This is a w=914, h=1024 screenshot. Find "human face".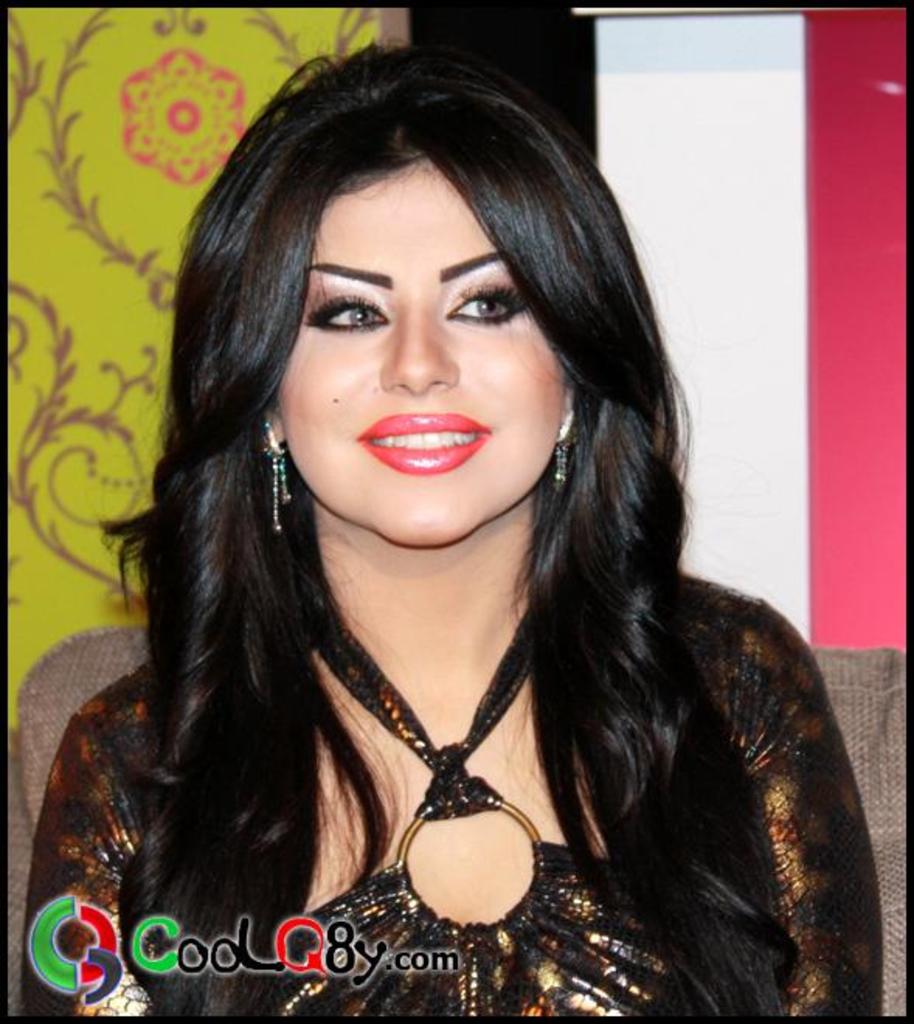
Bounding box: x1=276, y1=155, x2=577, y2=546.
